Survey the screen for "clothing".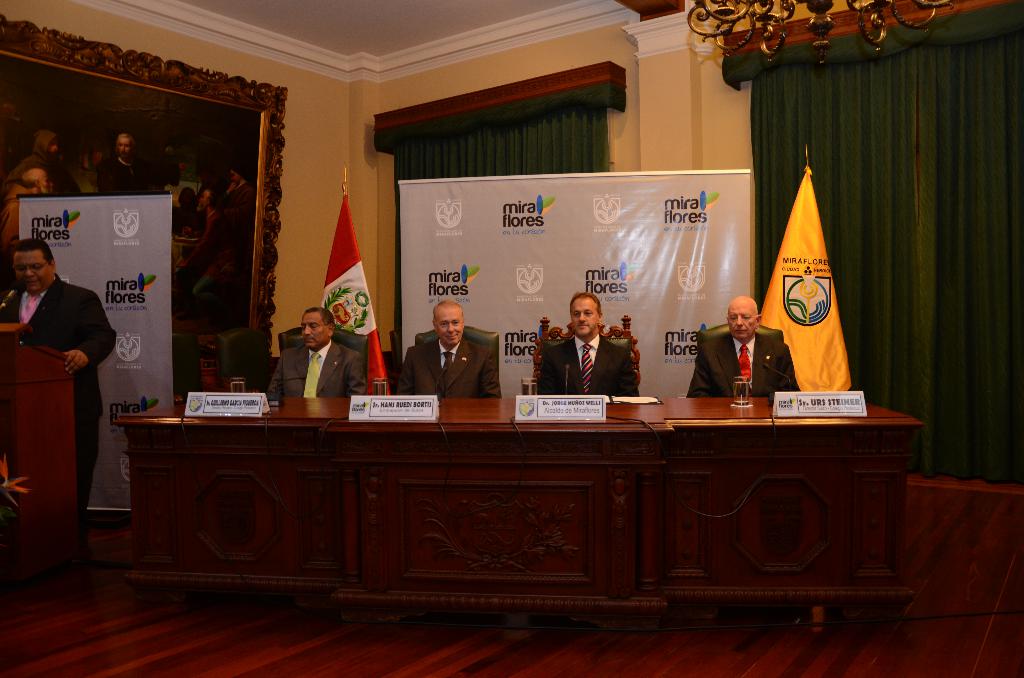
Survey found: 177,209,241,310.
